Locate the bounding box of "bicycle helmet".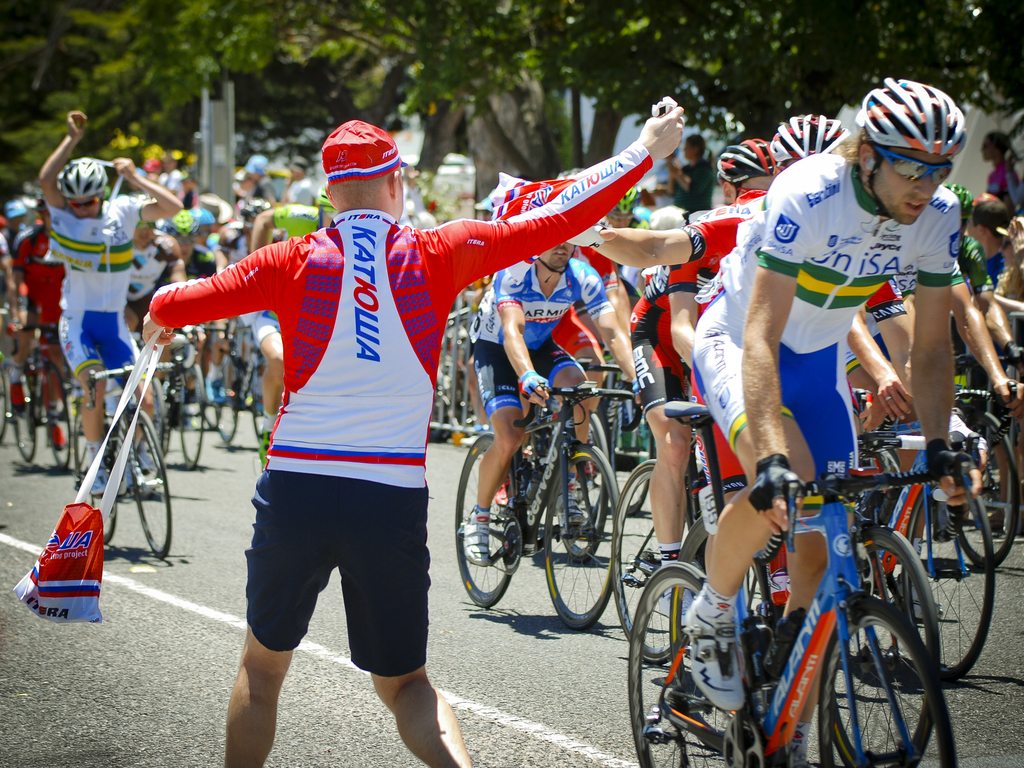
Bounding box: locate(858, 81, 964, 158).
